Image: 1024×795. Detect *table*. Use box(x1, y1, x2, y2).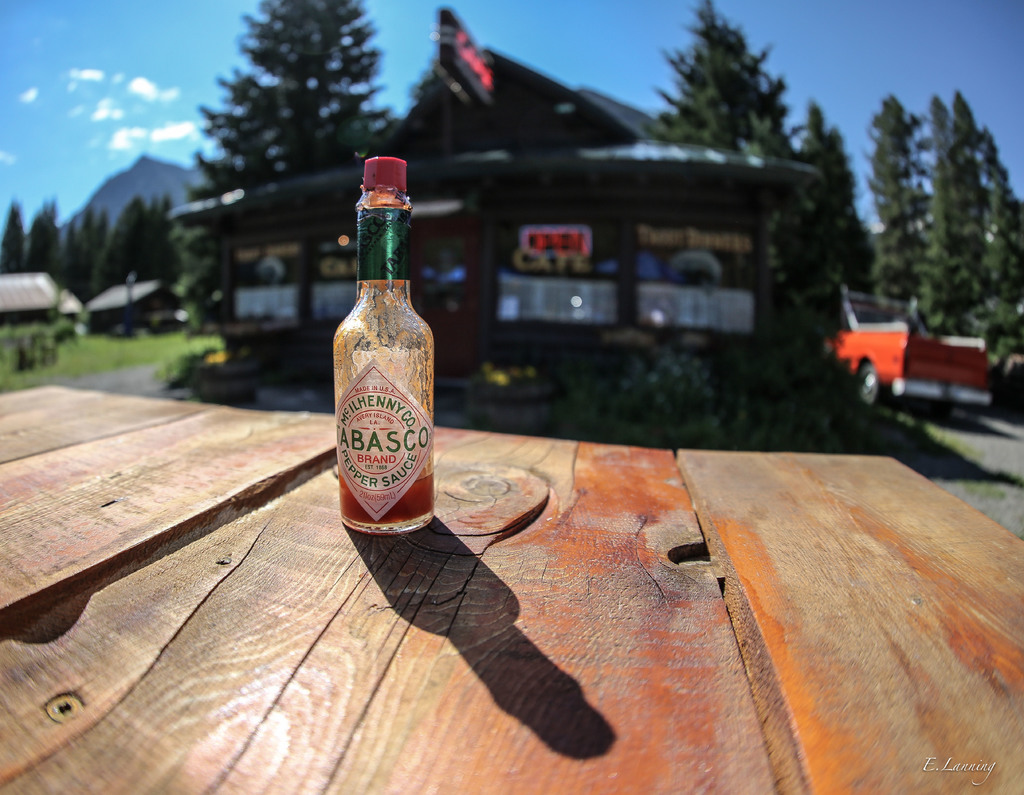
box(0, 393, 1023, 794).
